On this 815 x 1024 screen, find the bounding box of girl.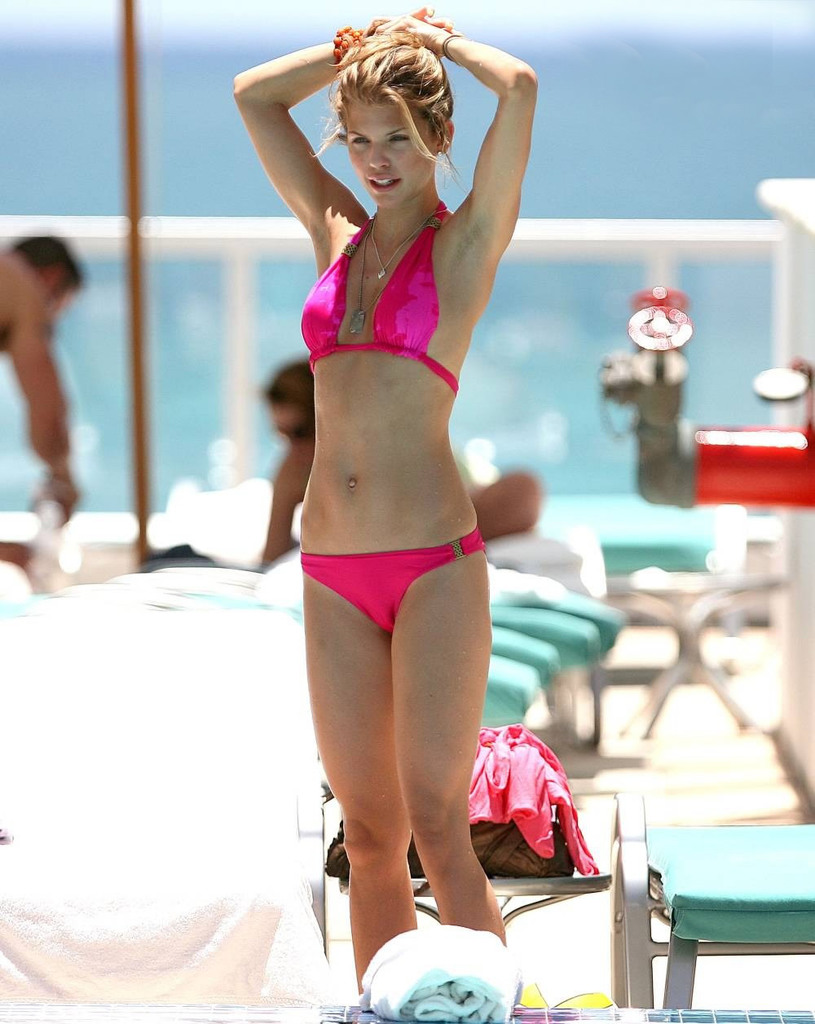
Bounding box: <bbox>227, 1, 539, 991</bbox>.
